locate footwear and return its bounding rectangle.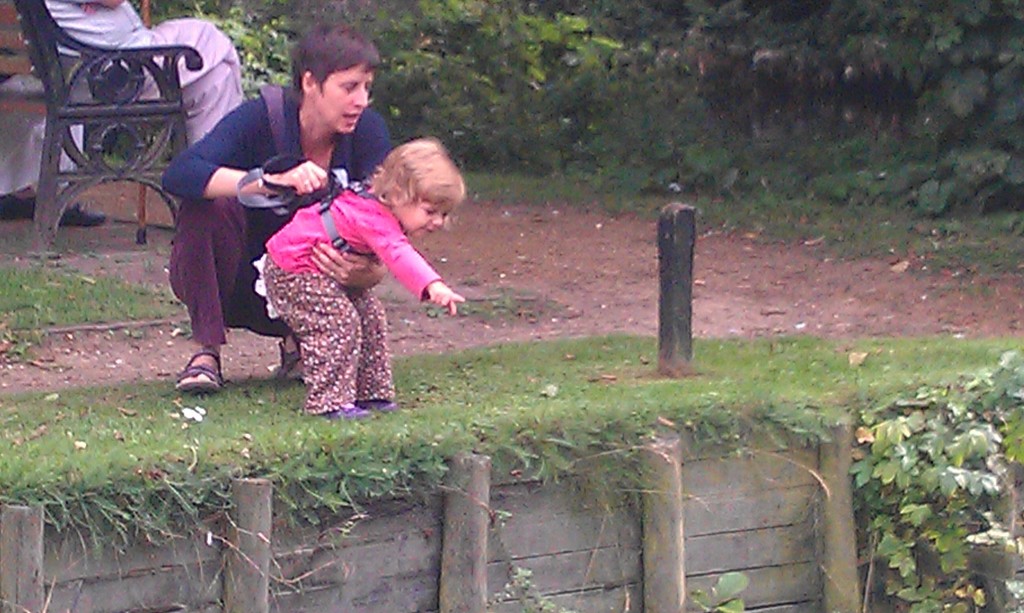
pyautogui.locateOnScreen(166, 342, 226, 406).
